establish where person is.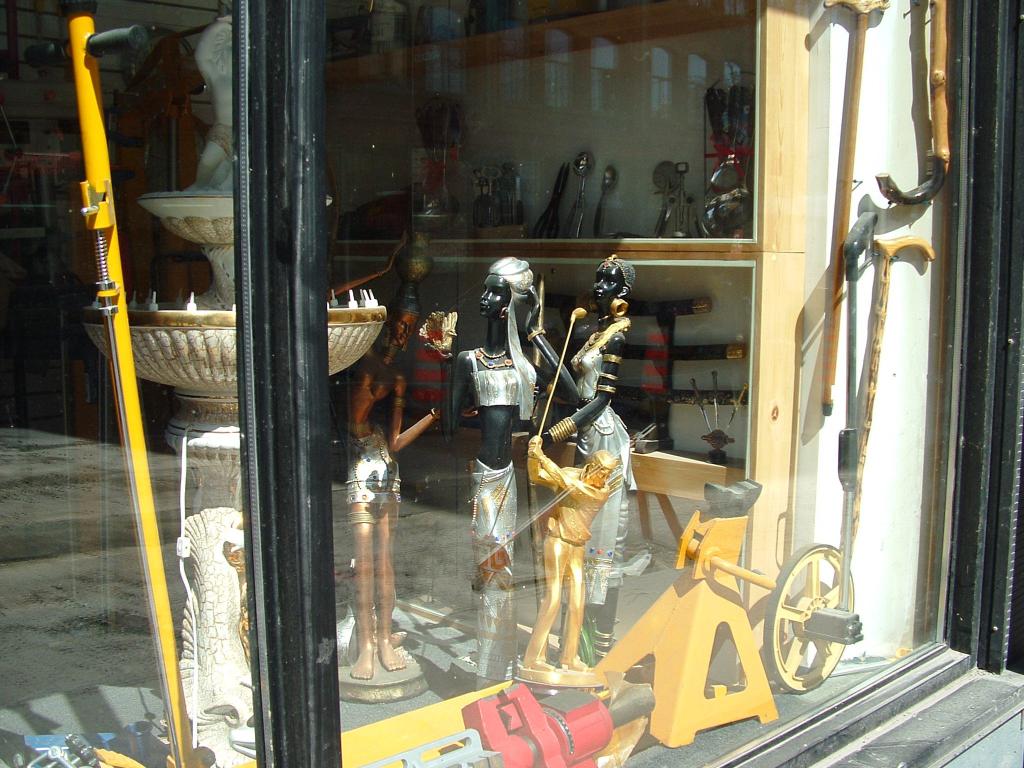
Established at [523,433,614,671].
